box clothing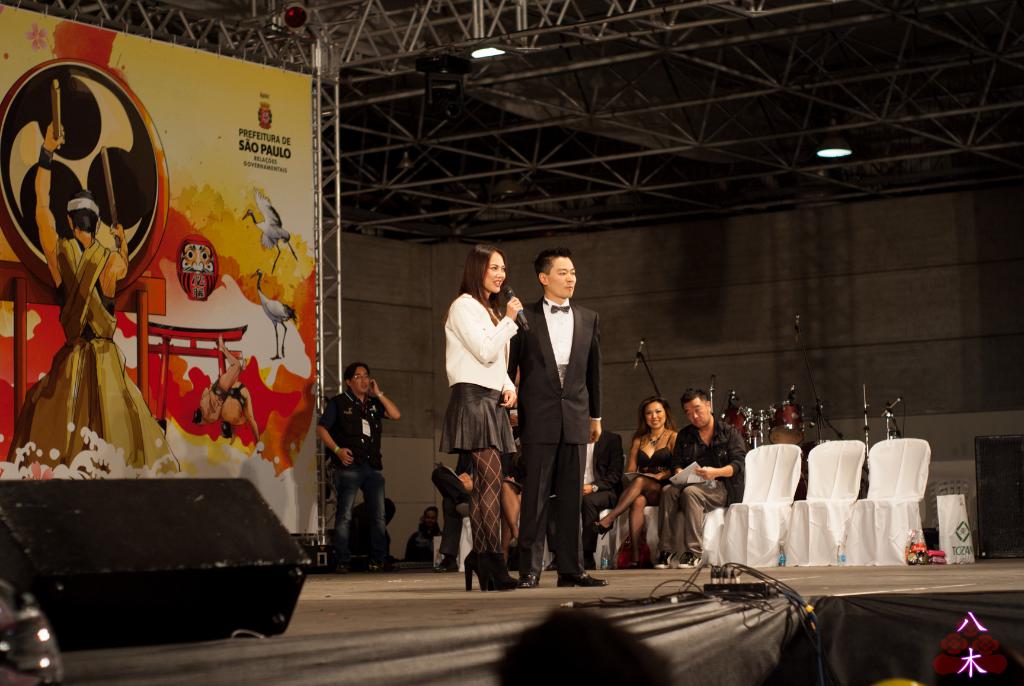
312,388,391,565
